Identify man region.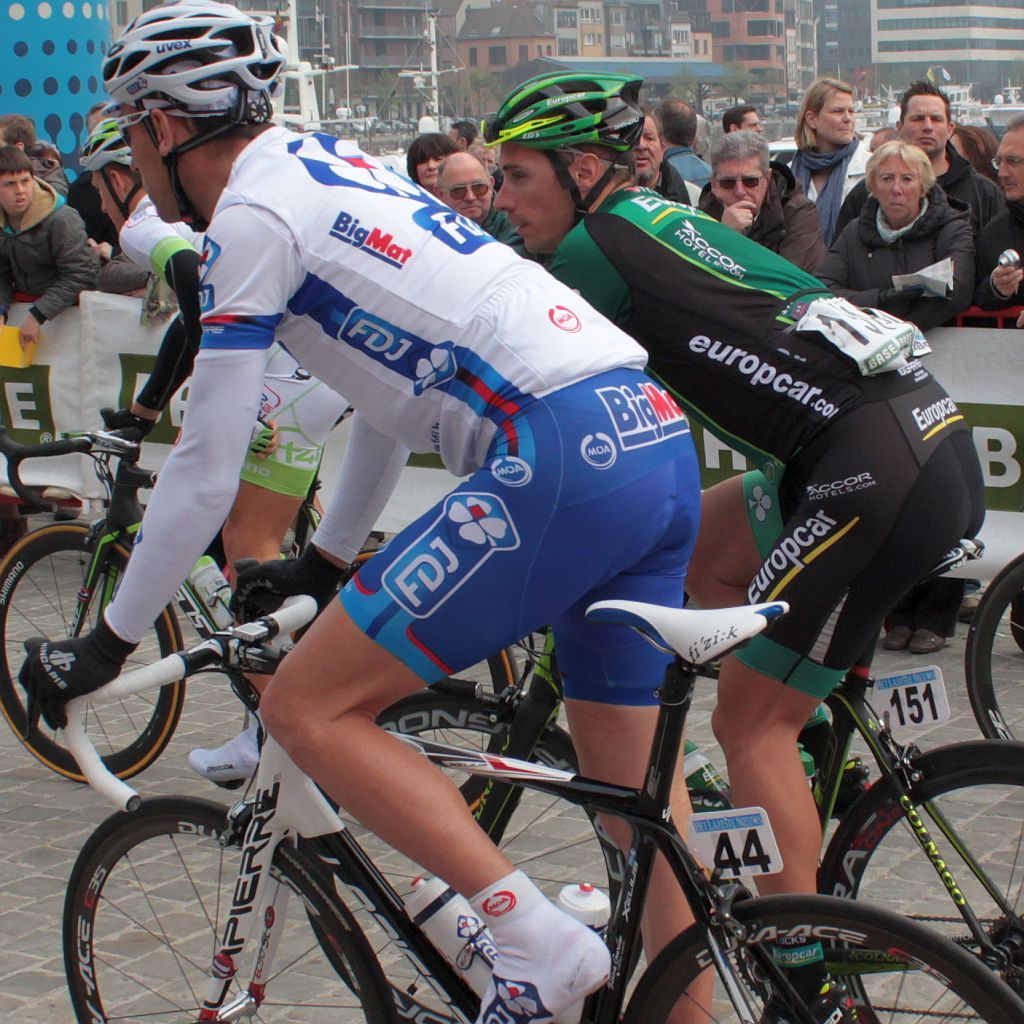
Region: 17 0 713 1023.
